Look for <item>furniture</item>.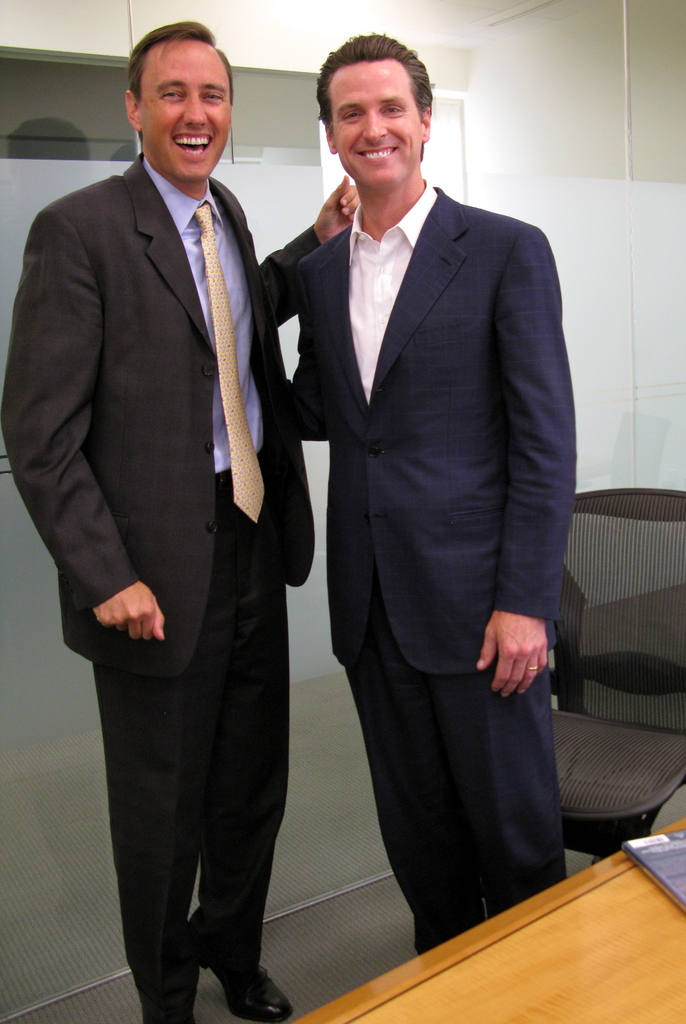
Found: detection(286, 822, 685, 1023).
